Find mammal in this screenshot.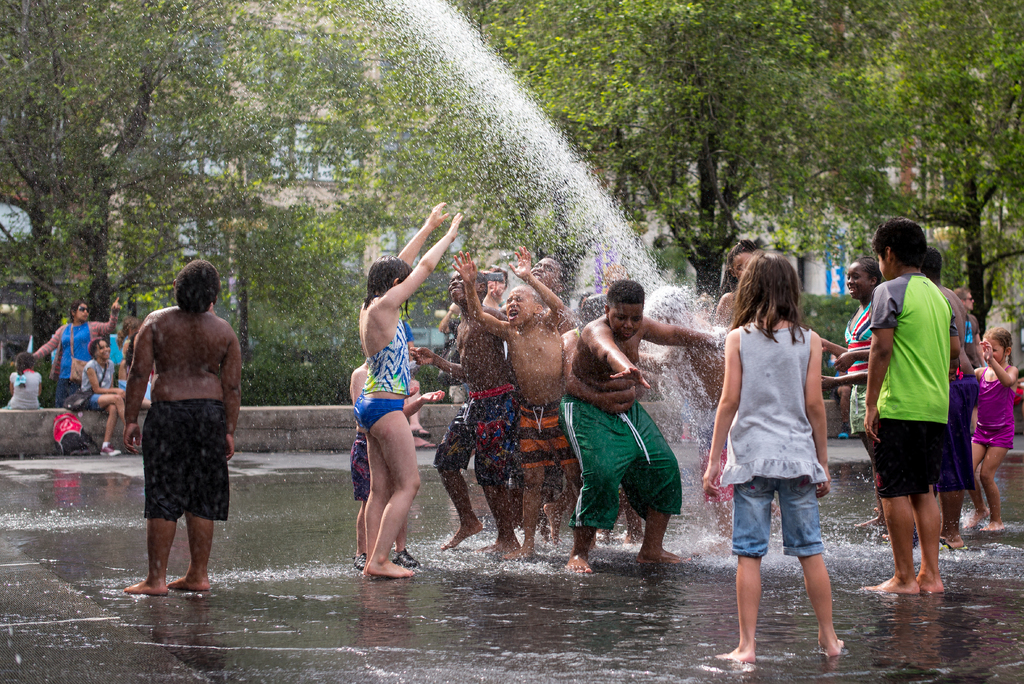
The bounding box for mammal is {"x1": 454, "y1": 241, "x2": 567, "y2": 556}.
